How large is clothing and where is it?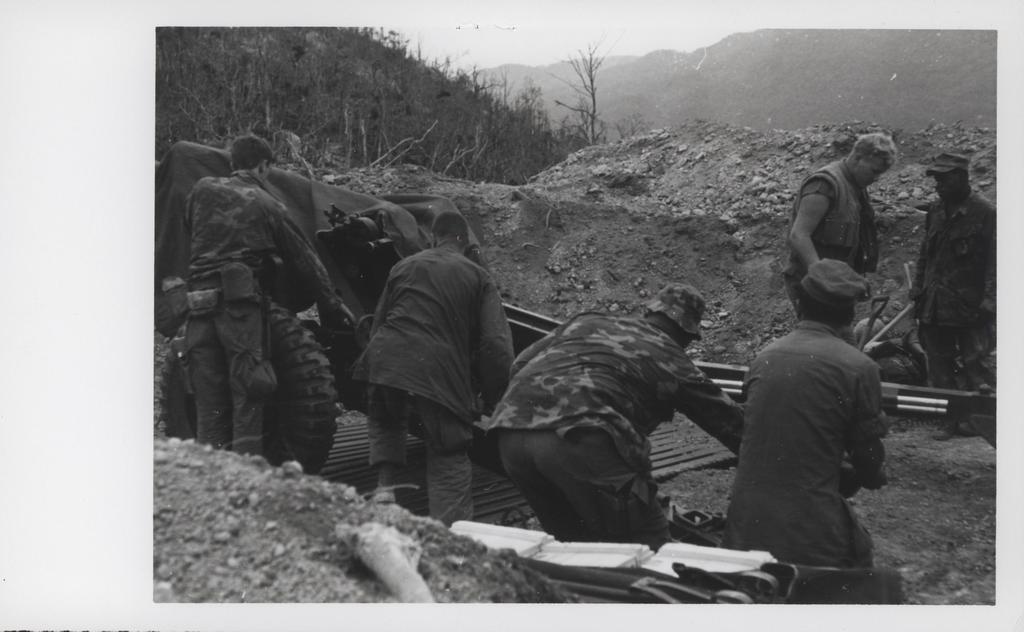
Bounding box: bbox(180, 170, 353, 462).
